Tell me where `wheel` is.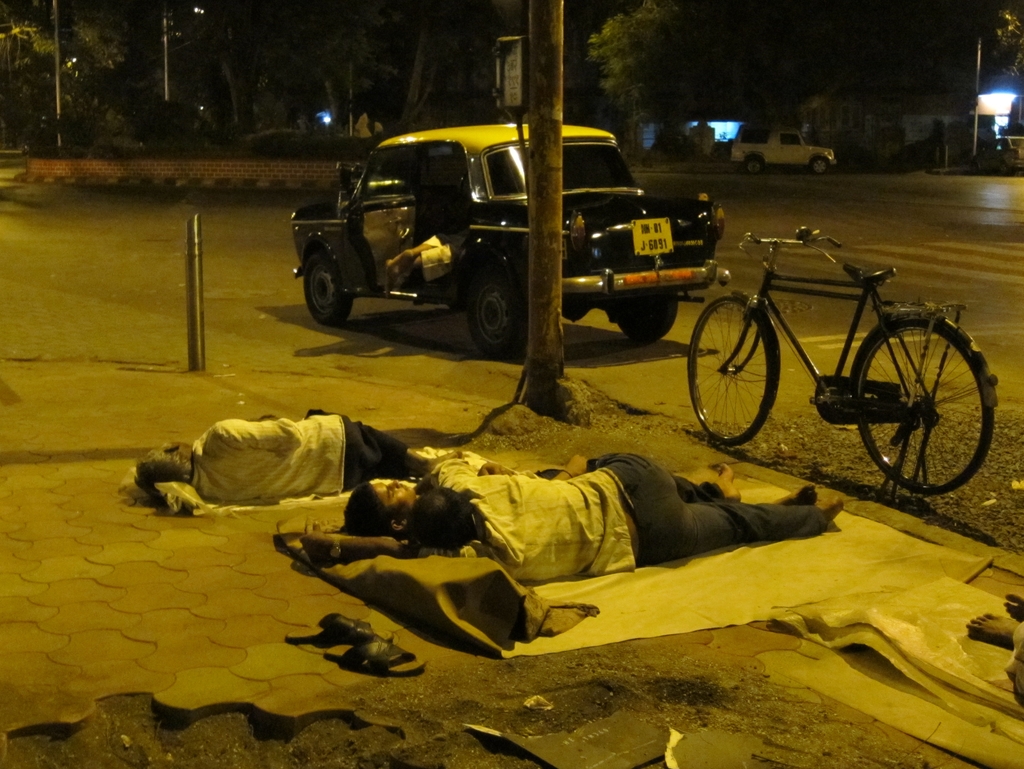
`wheel` is at [685,294,772,442].
